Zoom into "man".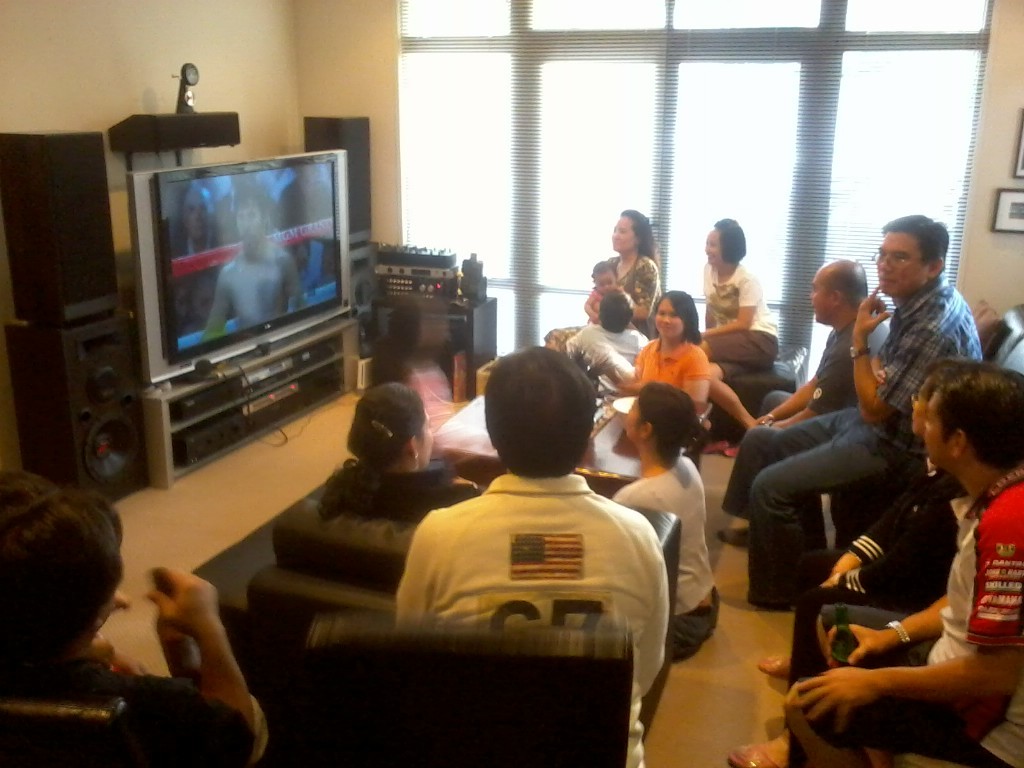
Zoom target: (x1=353, y1=352, x2=688, y2=730).
